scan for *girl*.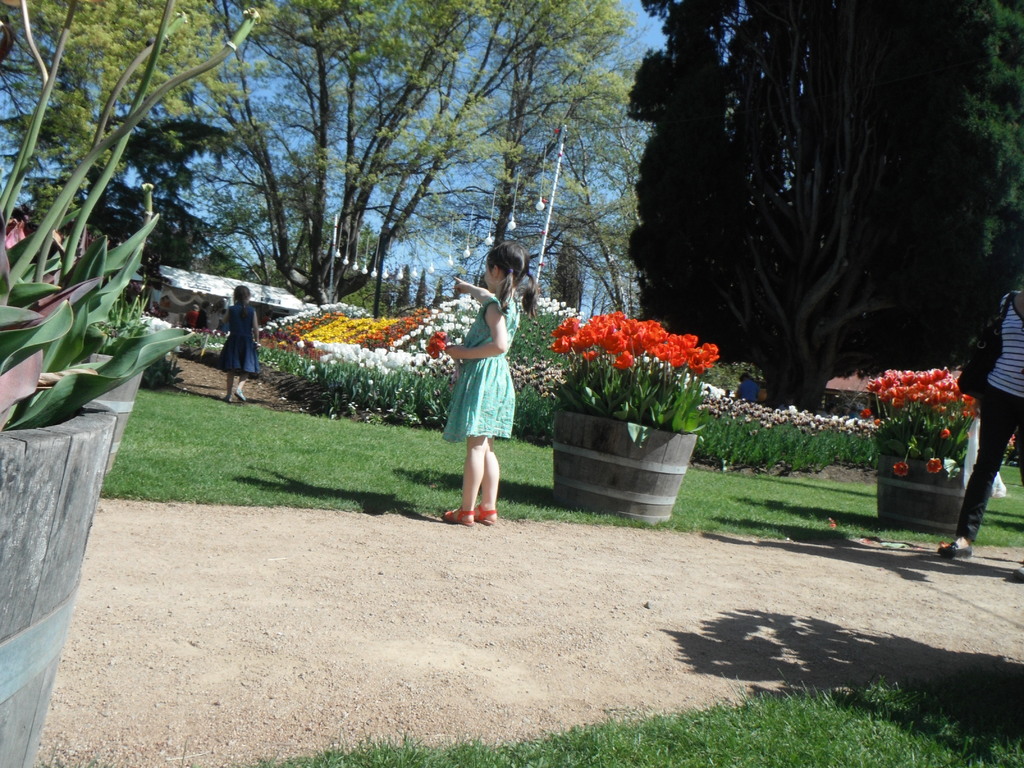
Scan result: BBox(218, 287, 258, 402).
